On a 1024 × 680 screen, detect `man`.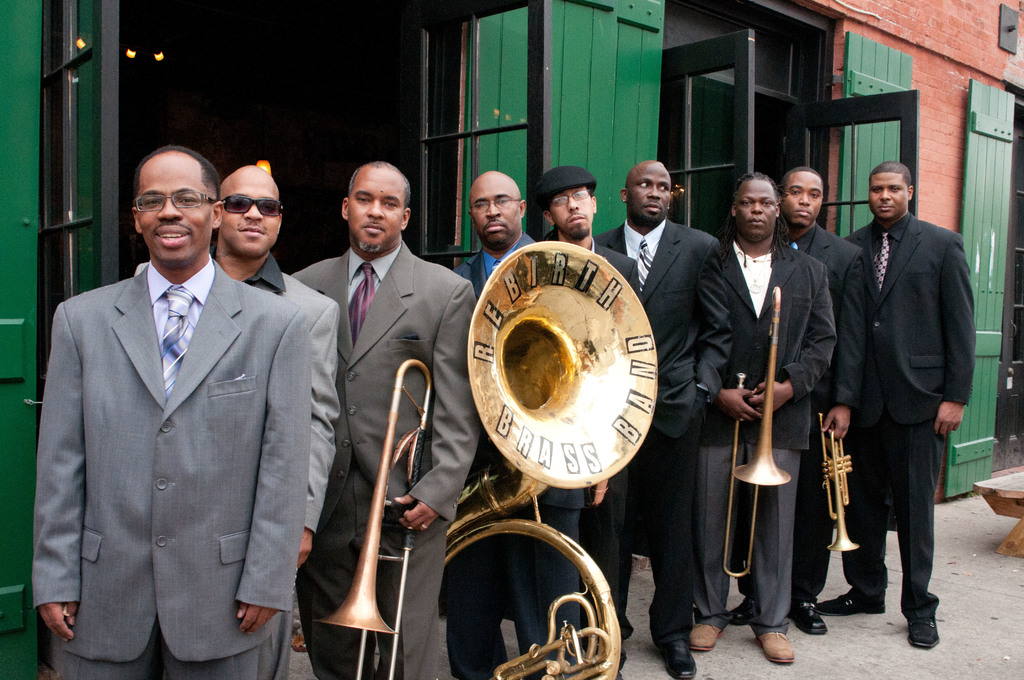
pyautogui.locateOnScreen(725, 168, 869, 633).
